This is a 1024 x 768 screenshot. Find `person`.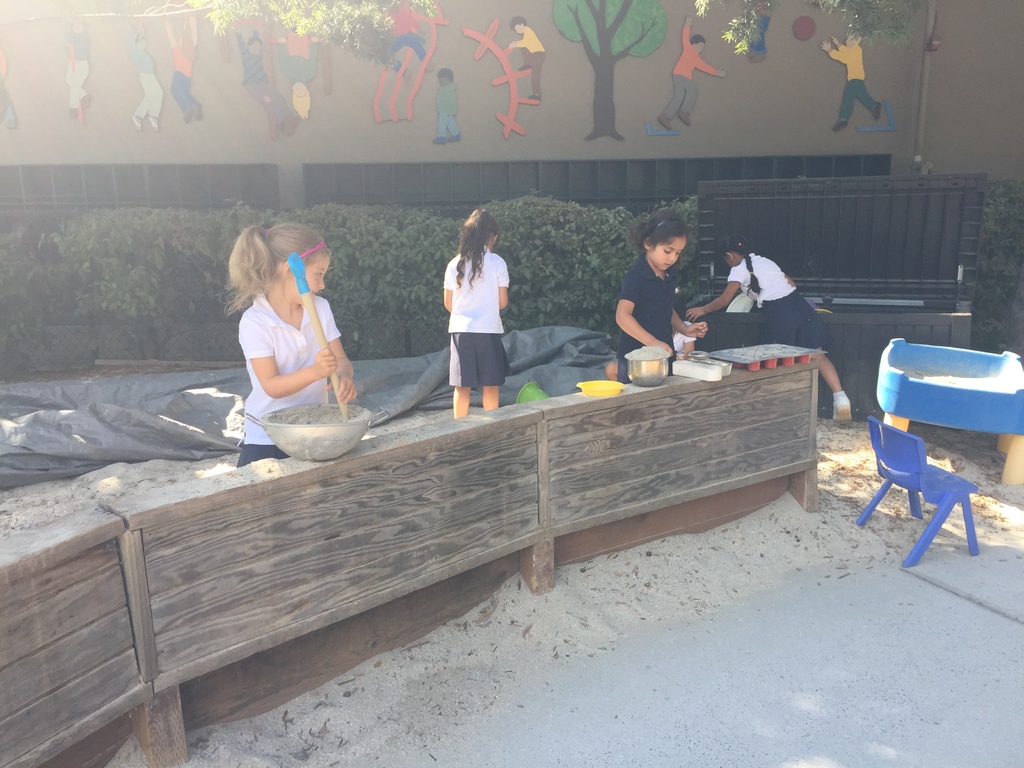
Bounding box: detection(616, 209, 706, 388).
